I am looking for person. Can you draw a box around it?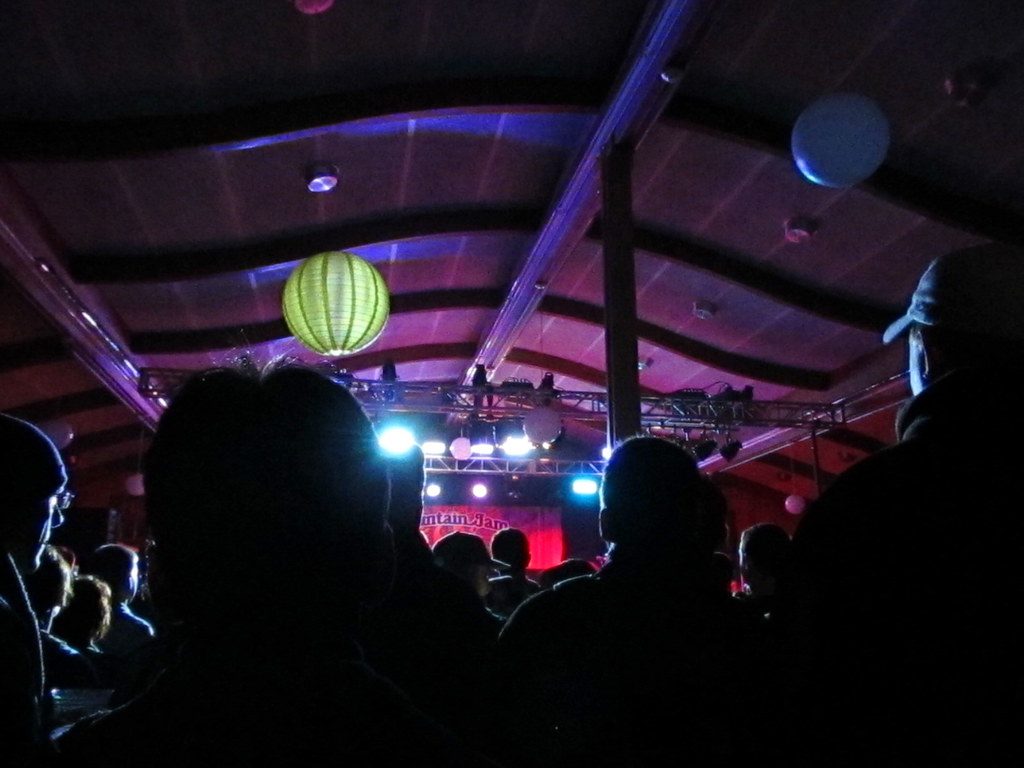
Sure, the bounding box is <box>509,433,819,767</box>.
